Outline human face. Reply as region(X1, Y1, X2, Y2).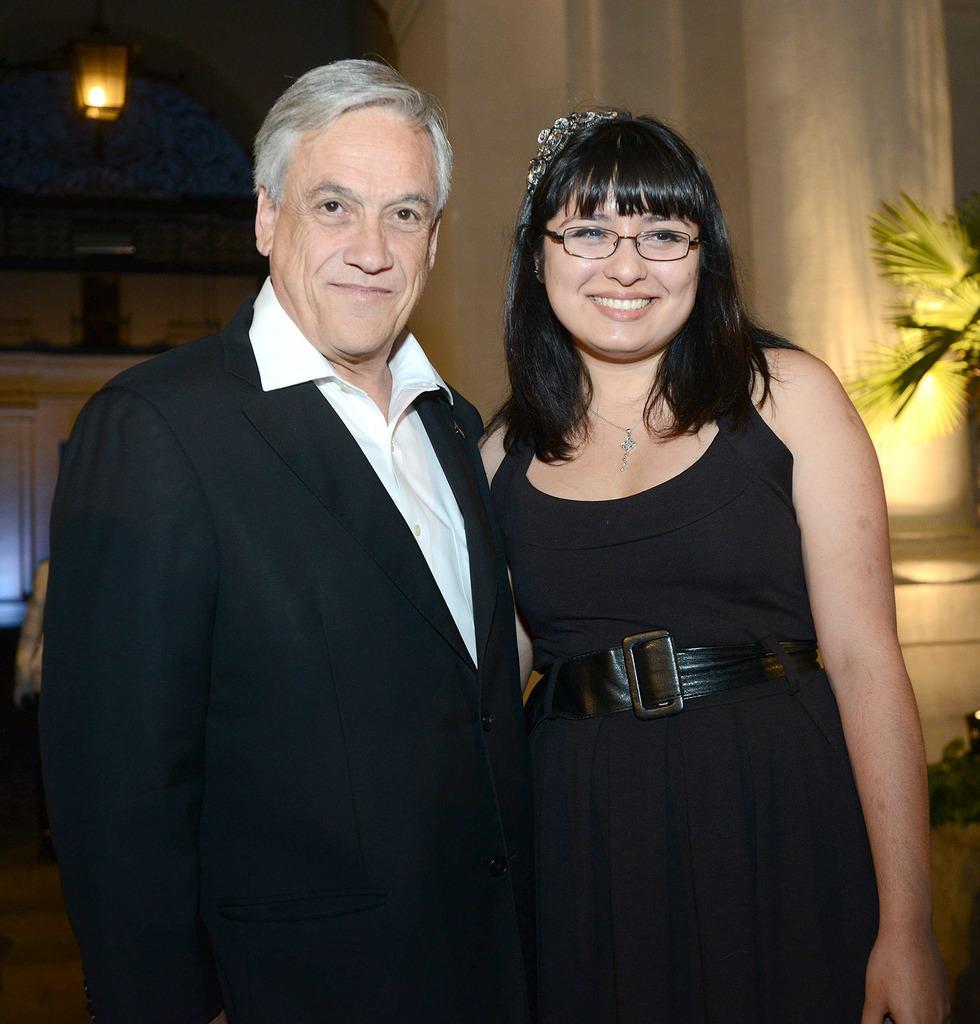
region(276, 106, 424, 363).
